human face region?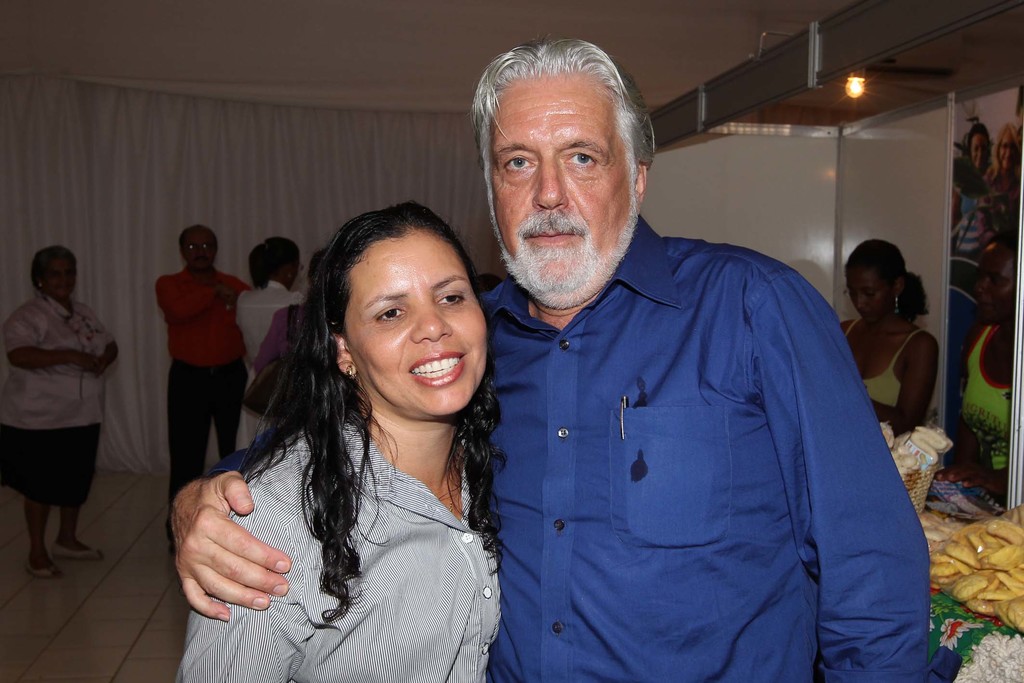
x1=483, y1=74, x2=636, y2=308
